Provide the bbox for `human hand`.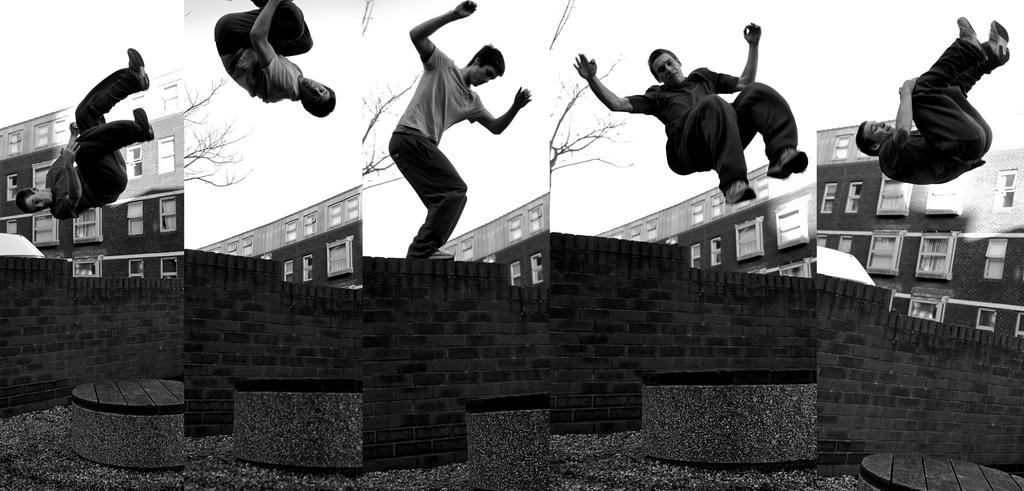
(458, 1, 477, 16).
